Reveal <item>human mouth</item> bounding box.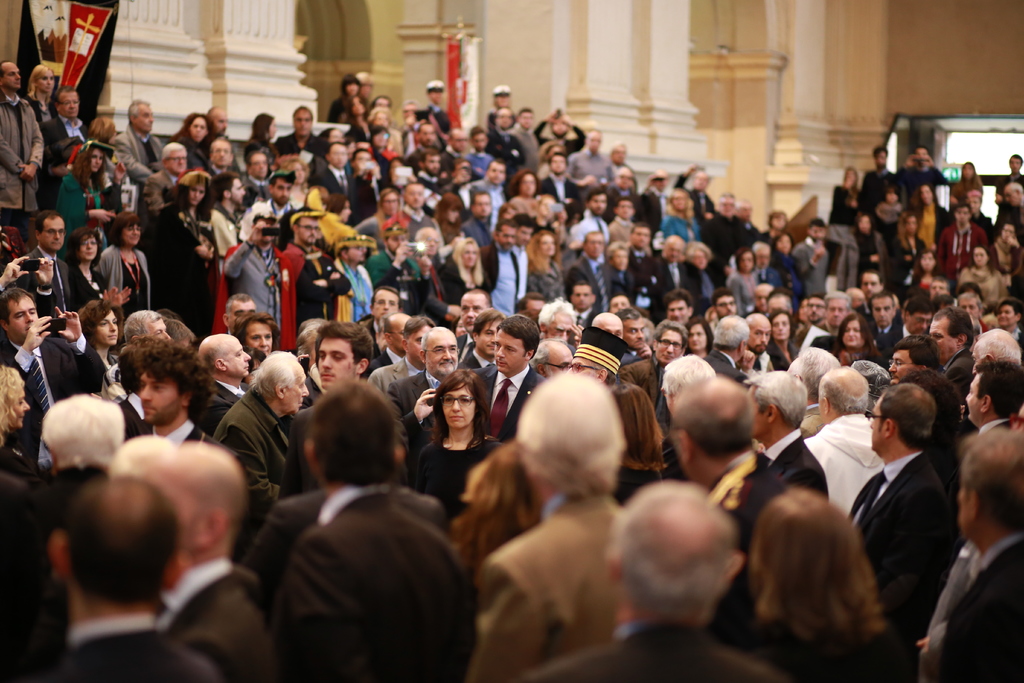
Revealed: (449, 412, 467, 429).
